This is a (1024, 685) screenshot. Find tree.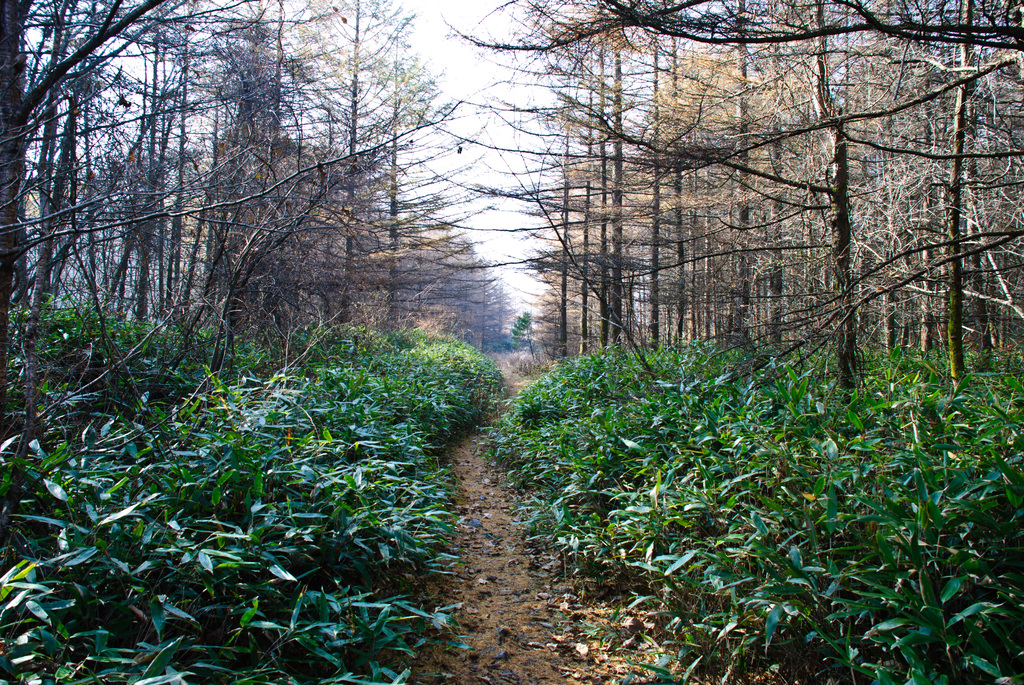
Bounding box: [902, 1, 1023, 395].
